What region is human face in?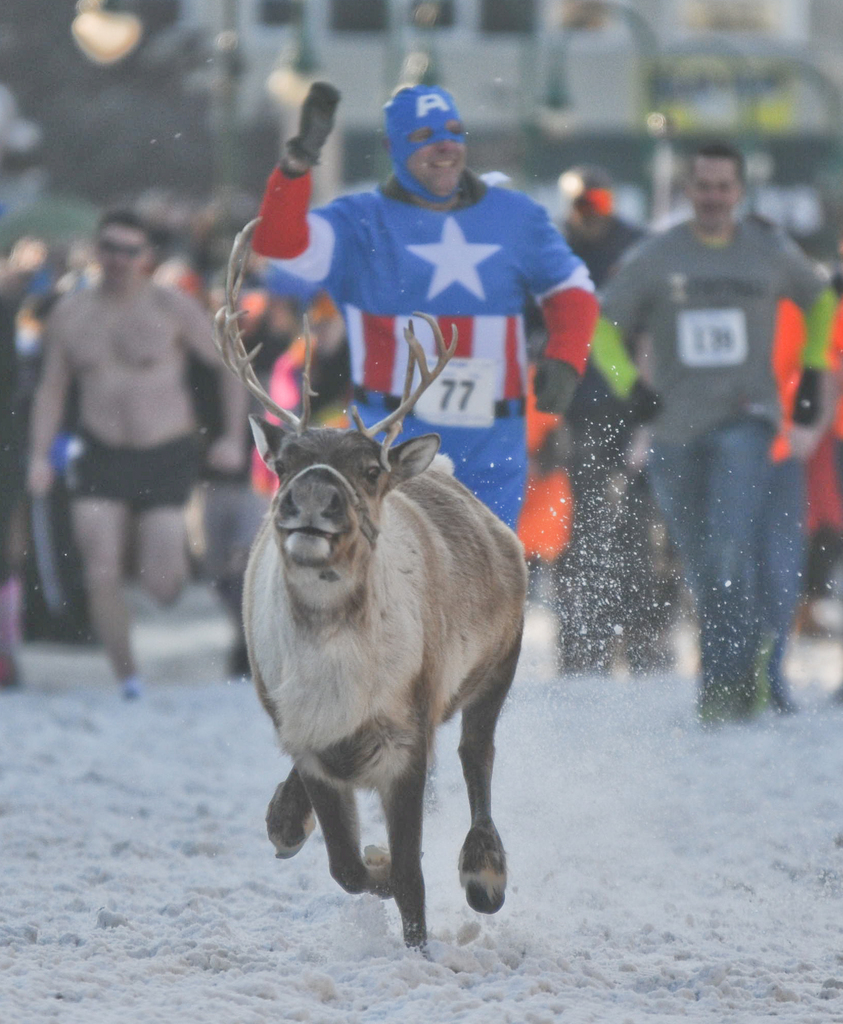
rect(405, 120, 468, 195).
